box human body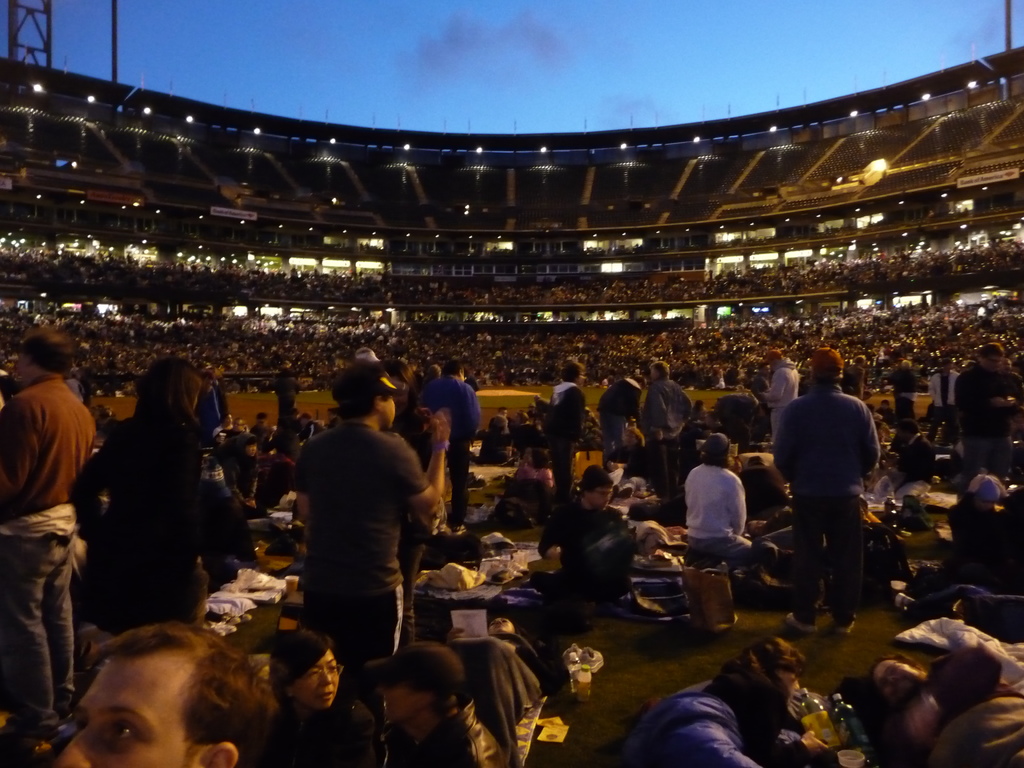
x1=262 y1=628 x2=384 y2=767
